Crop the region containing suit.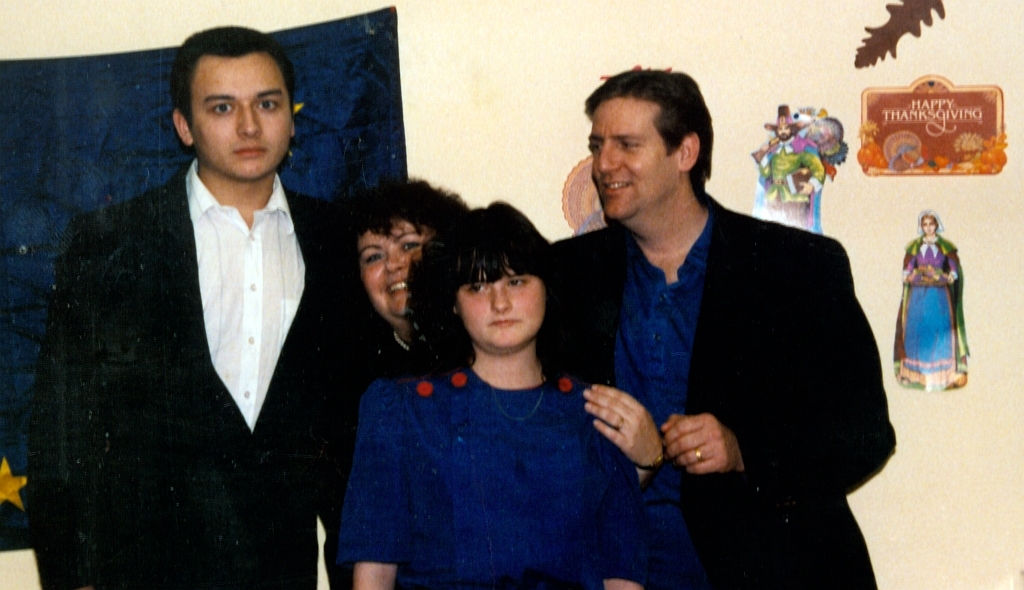
Crop region: bbox=[545, 183, 896, 589].
